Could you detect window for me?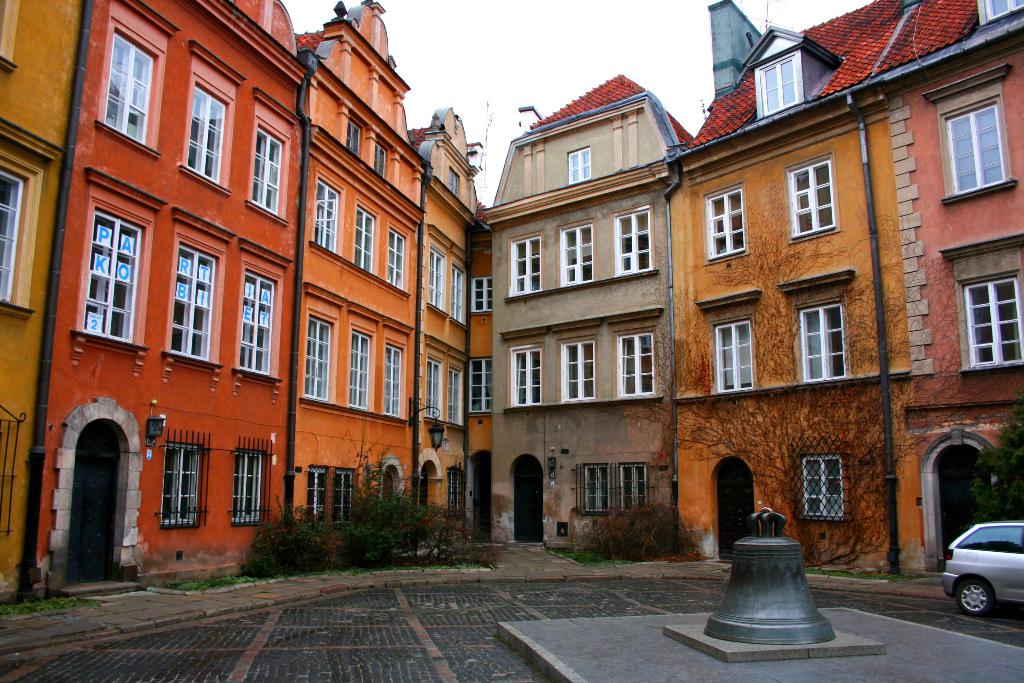
Detection result: {"left": 612, "top": 206, "right": 653, "bottom": 276}.
